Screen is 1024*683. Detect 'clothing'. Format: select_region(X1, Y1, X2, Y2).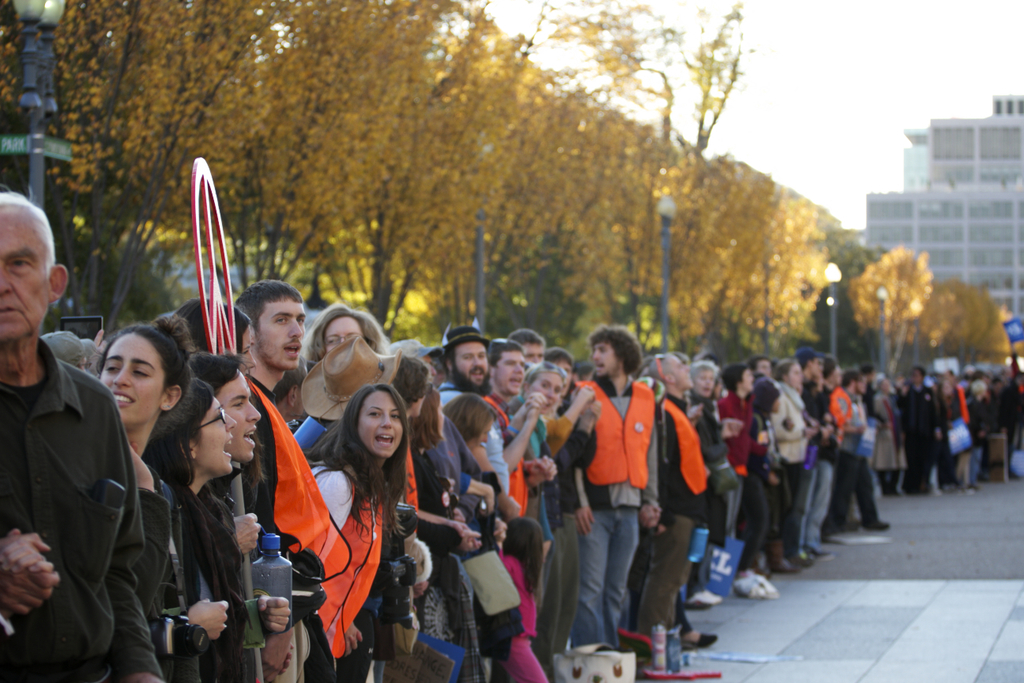
select_region(570, 363, 661, 651).
